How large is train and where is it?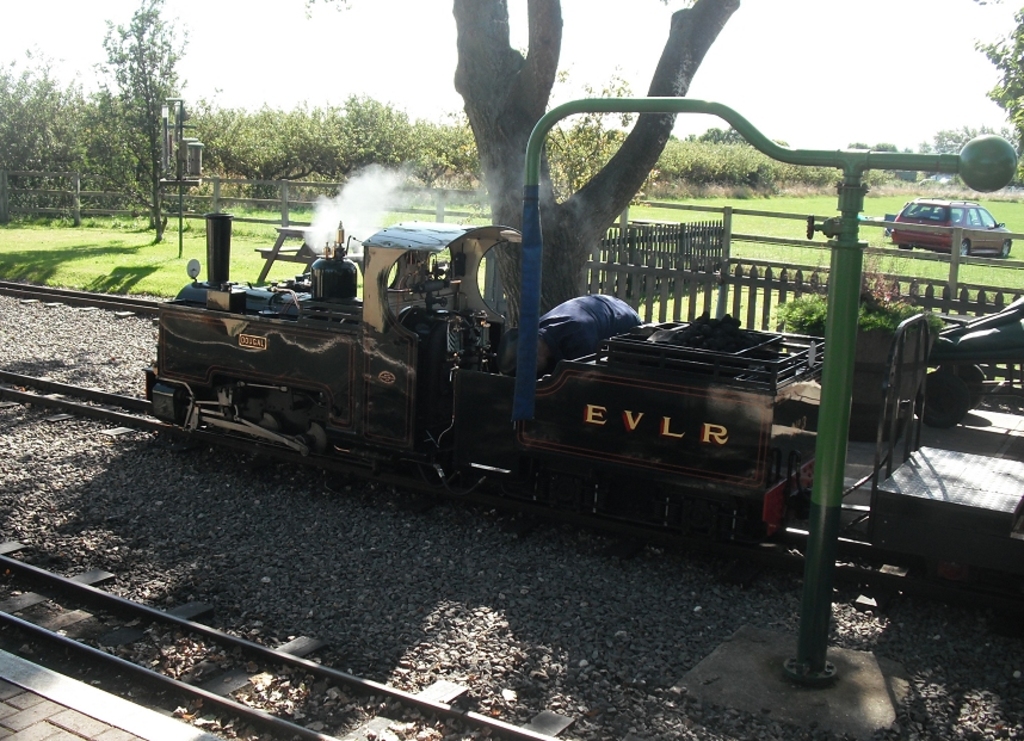
Bounding box: <bbox>143, 194, 1023, 623</bbox>.
